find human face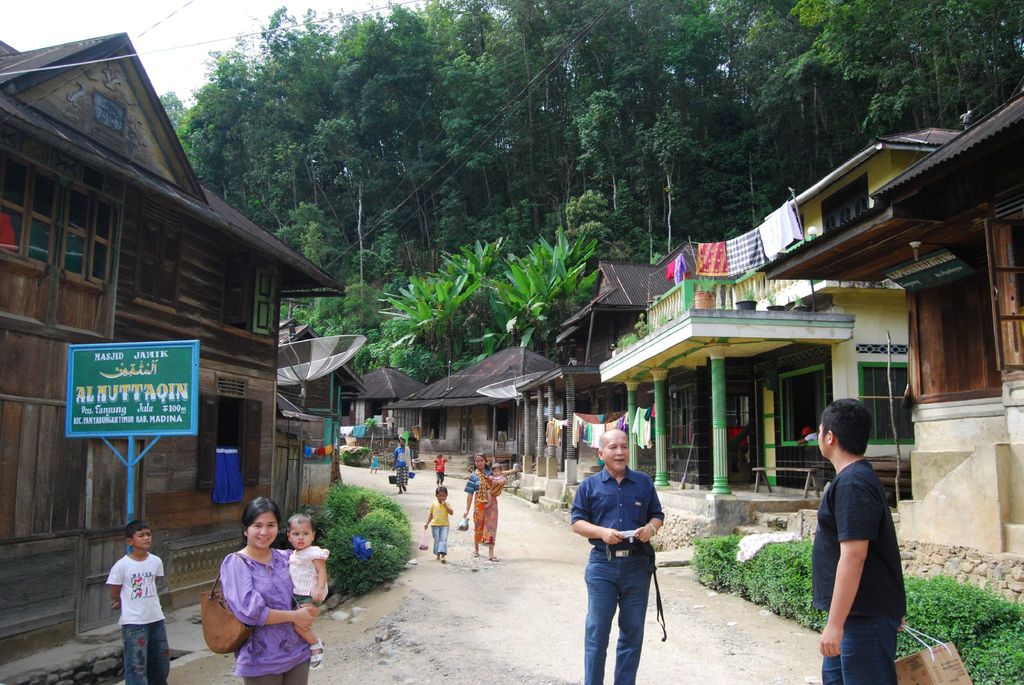
(left=475, top=453, right=485, bottom=468)
